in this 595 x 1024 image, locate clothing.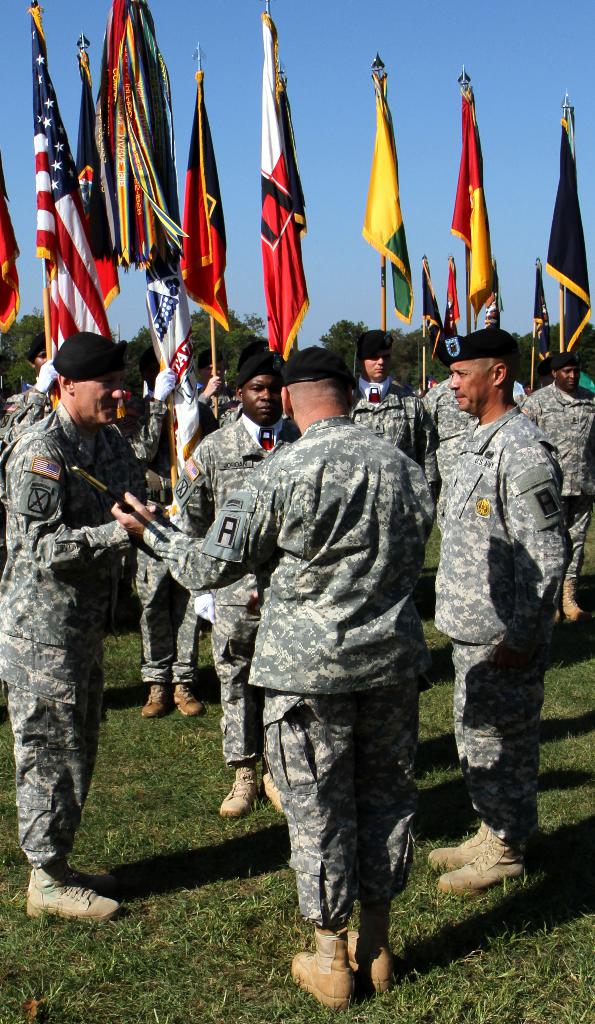
Bounding box: <box>520,375,594,594</box>.
